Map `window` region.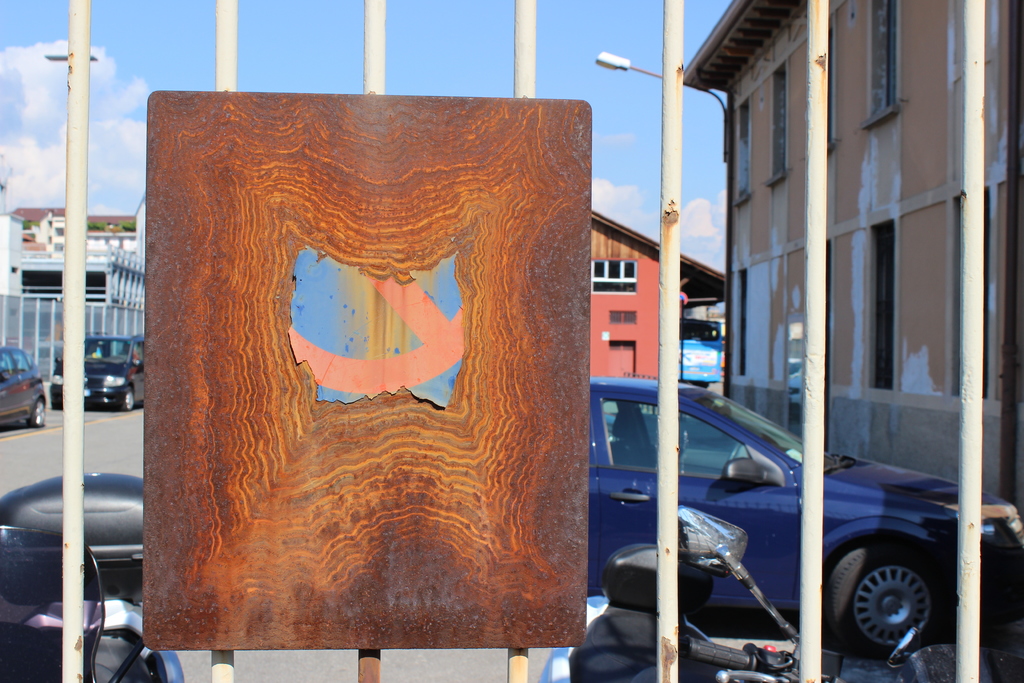
Mapped to 872, 224, 895, 384.
